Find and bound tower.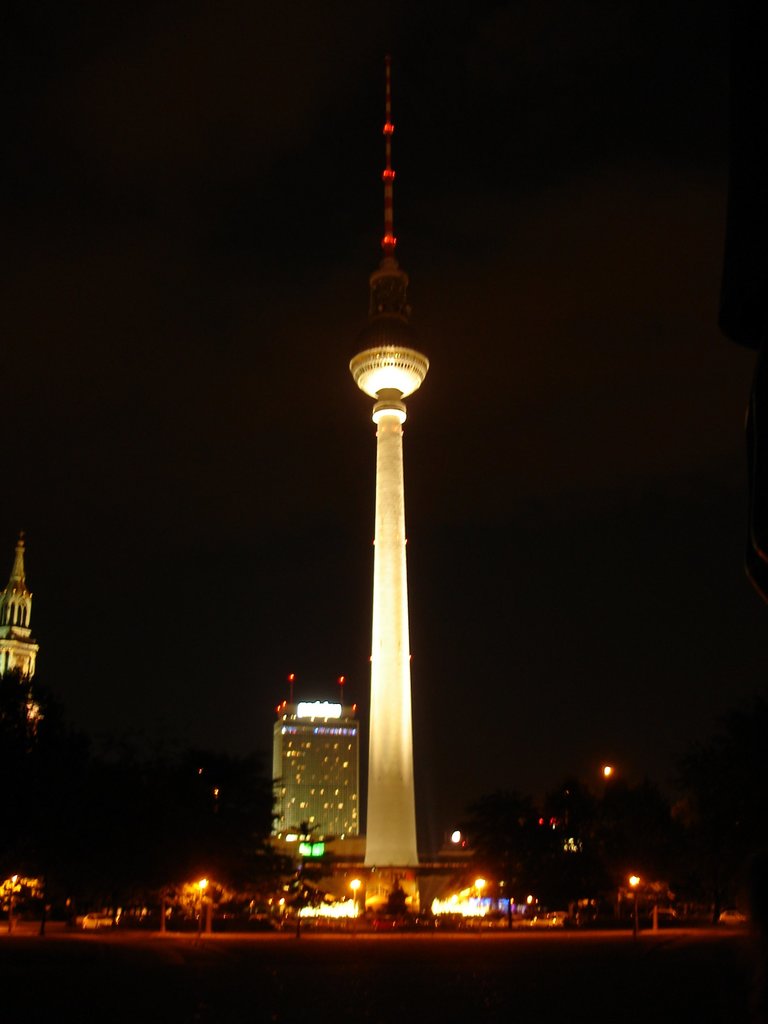
Bound: locate(0, 536, 37, 675).
